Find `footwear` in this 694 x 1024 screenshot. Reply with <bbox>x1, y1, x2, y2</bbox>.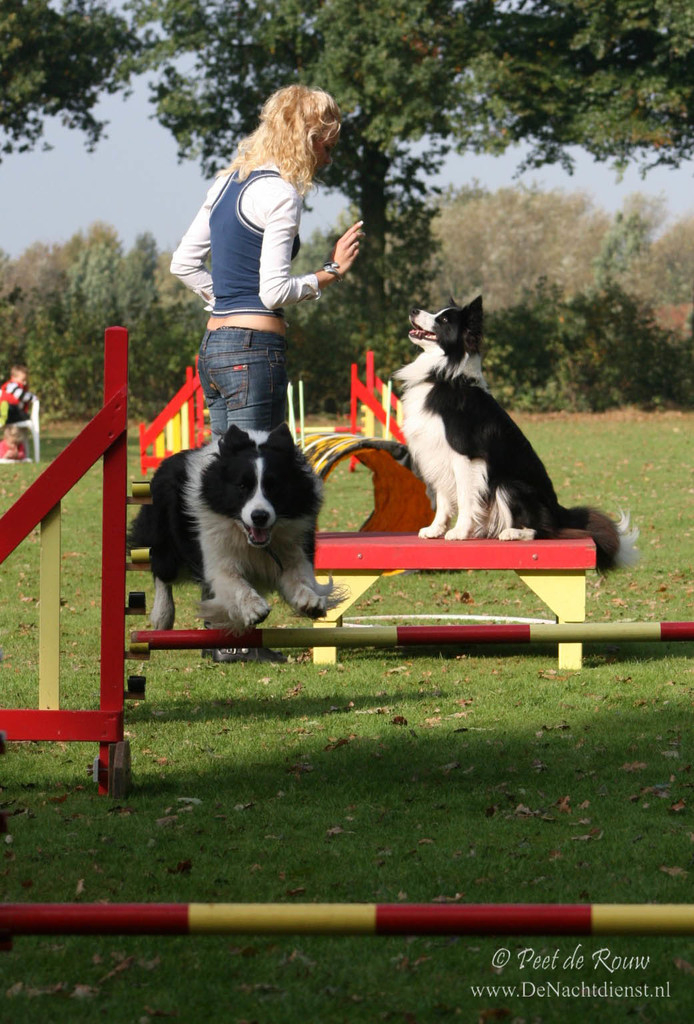
<bbox>199, 617, 231, 652</bbox>.
